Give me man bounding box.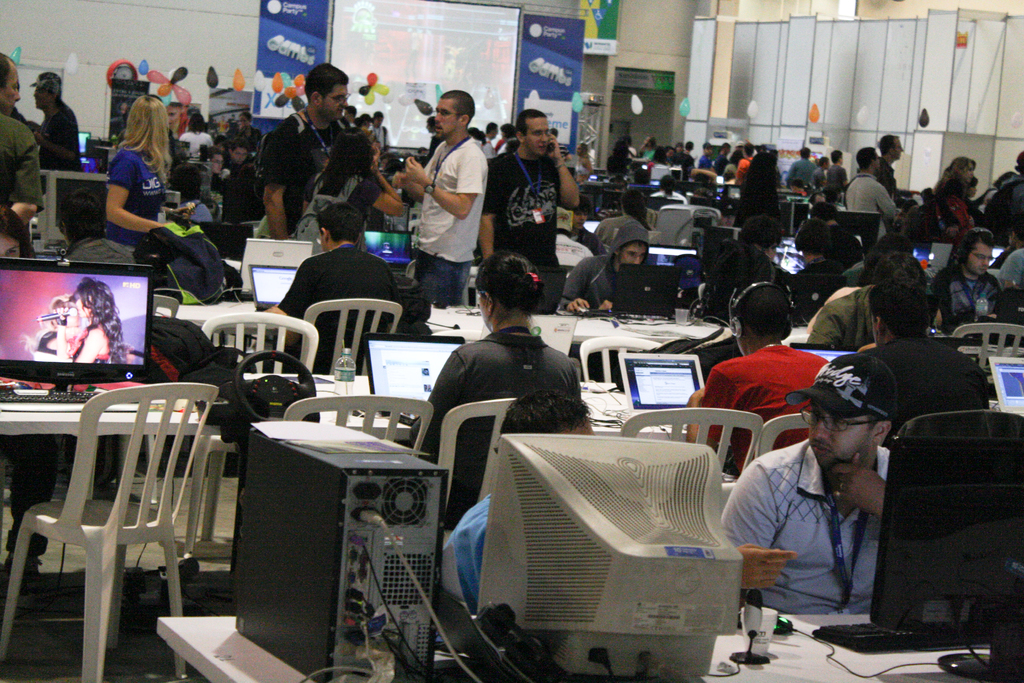
<bbox>259, 202, 401, 377</bbox>.
